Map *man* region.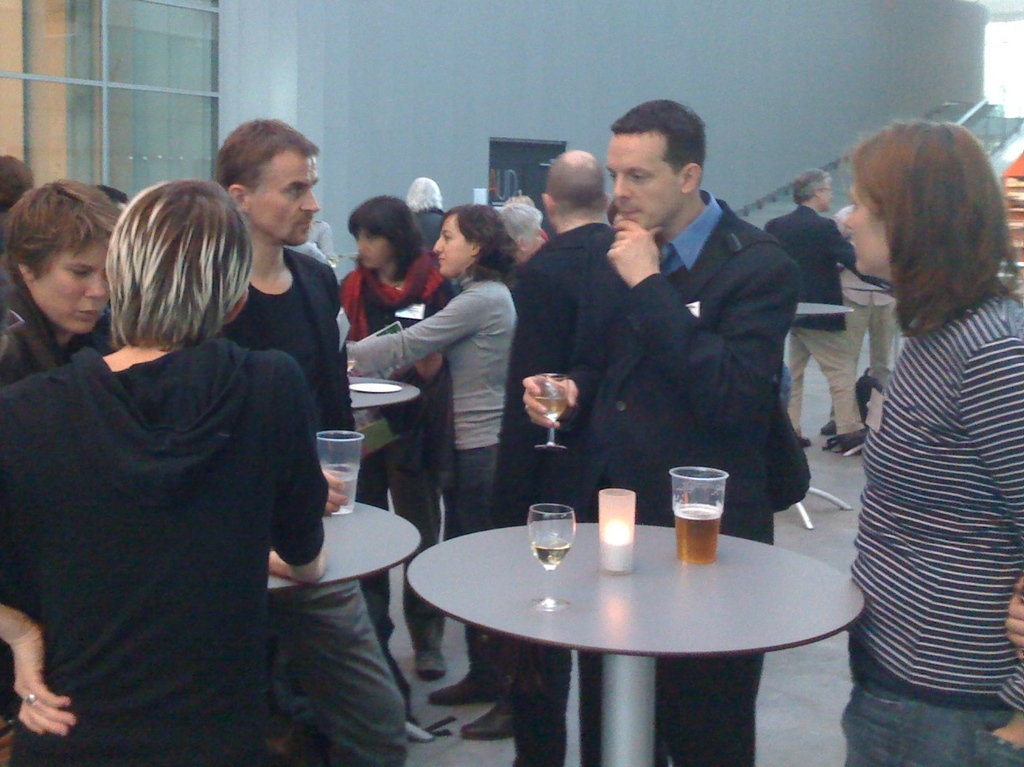
Mapped to [left=762, top=169, right=895, bottom=456].
